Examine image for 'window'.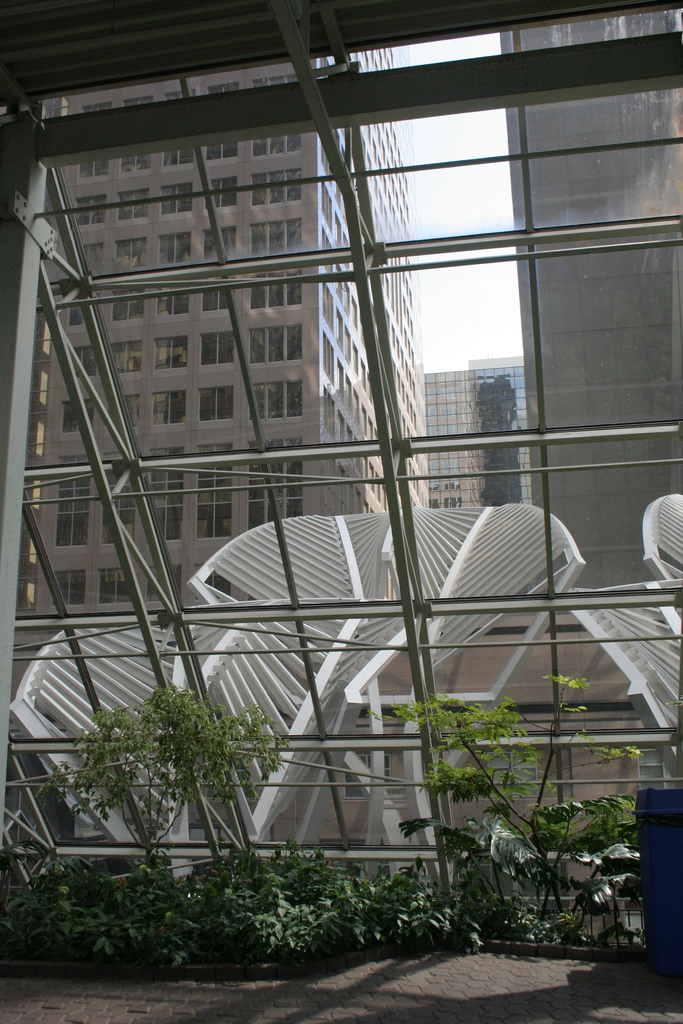
Examination result: (left=246, top=438, right=302, bottom=525).
